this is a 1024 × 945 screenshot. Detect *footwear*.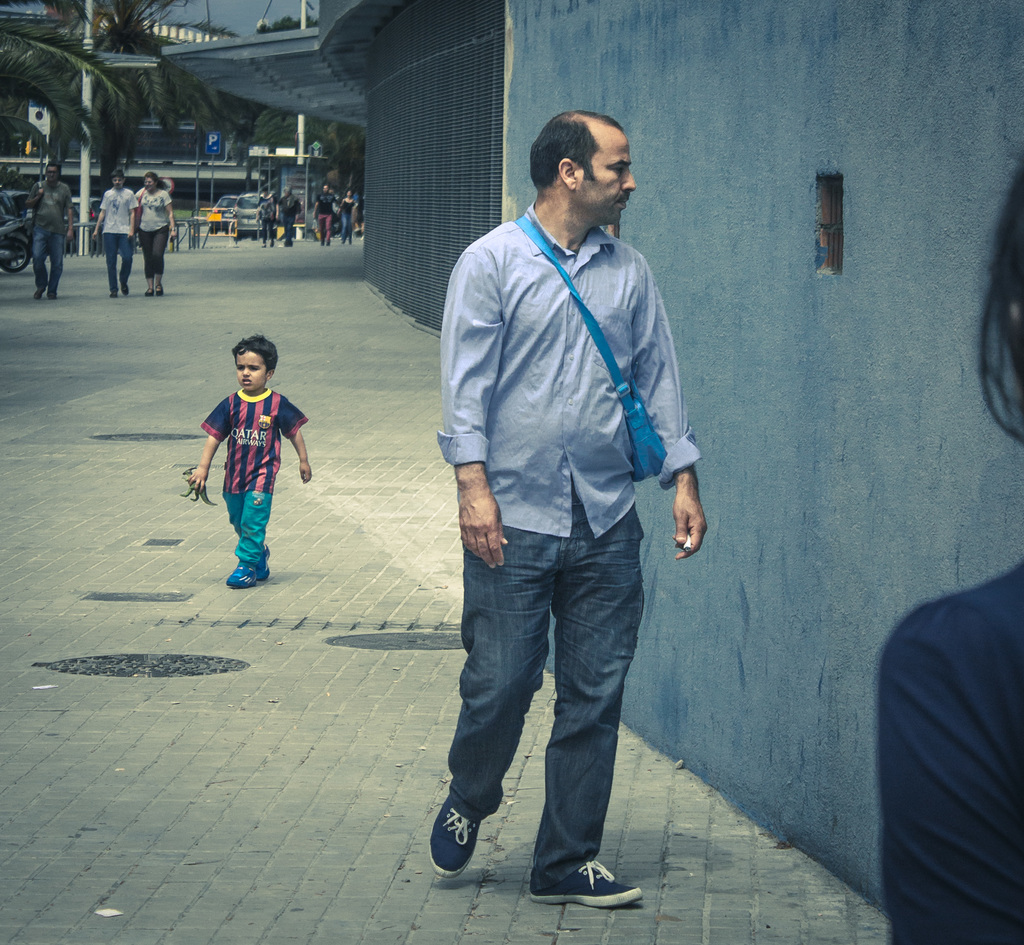
(x1=225, y1=556, x2=253, y2=590).
